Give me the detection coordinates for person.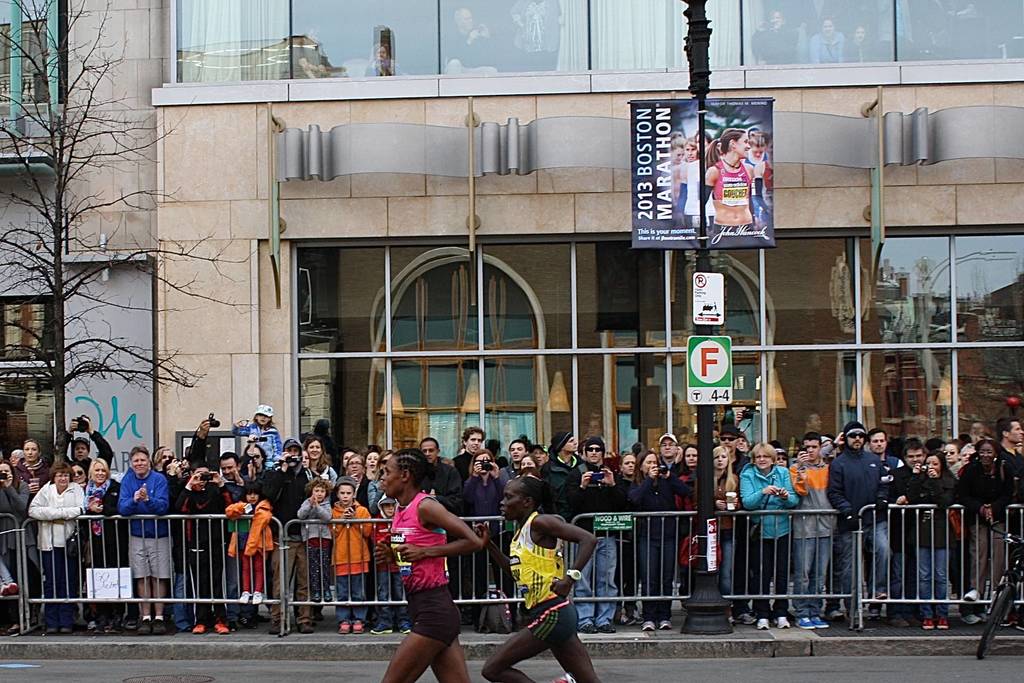
region(822, 416, 874, 625).
